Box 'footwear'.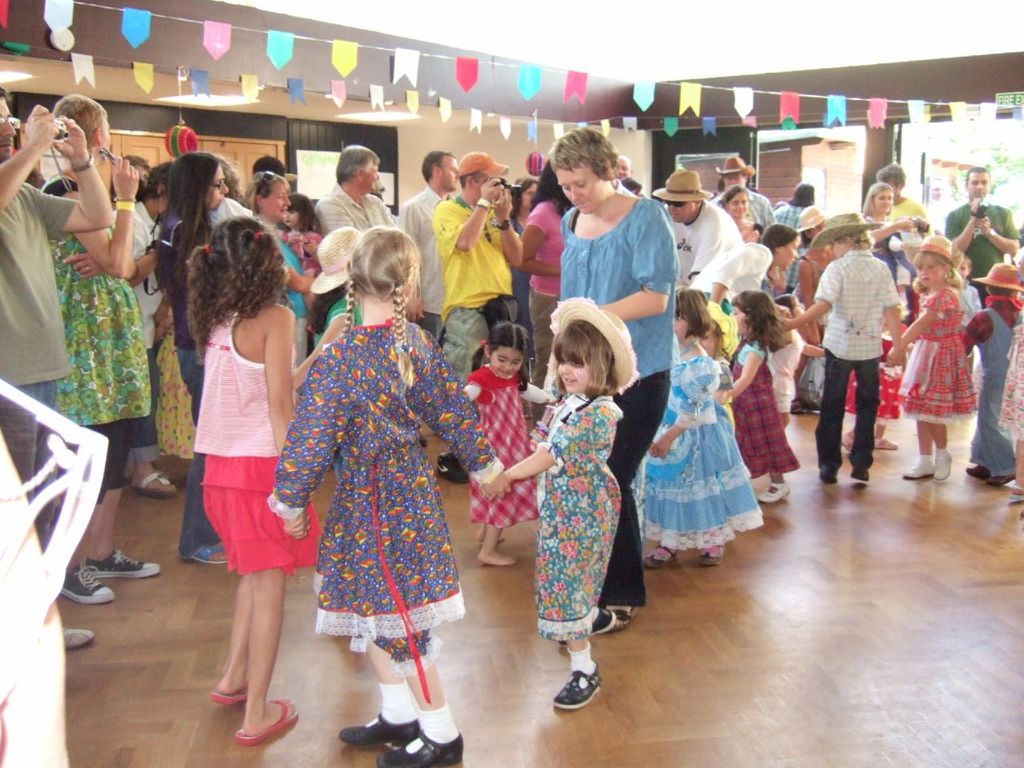
191,543,226,563.
